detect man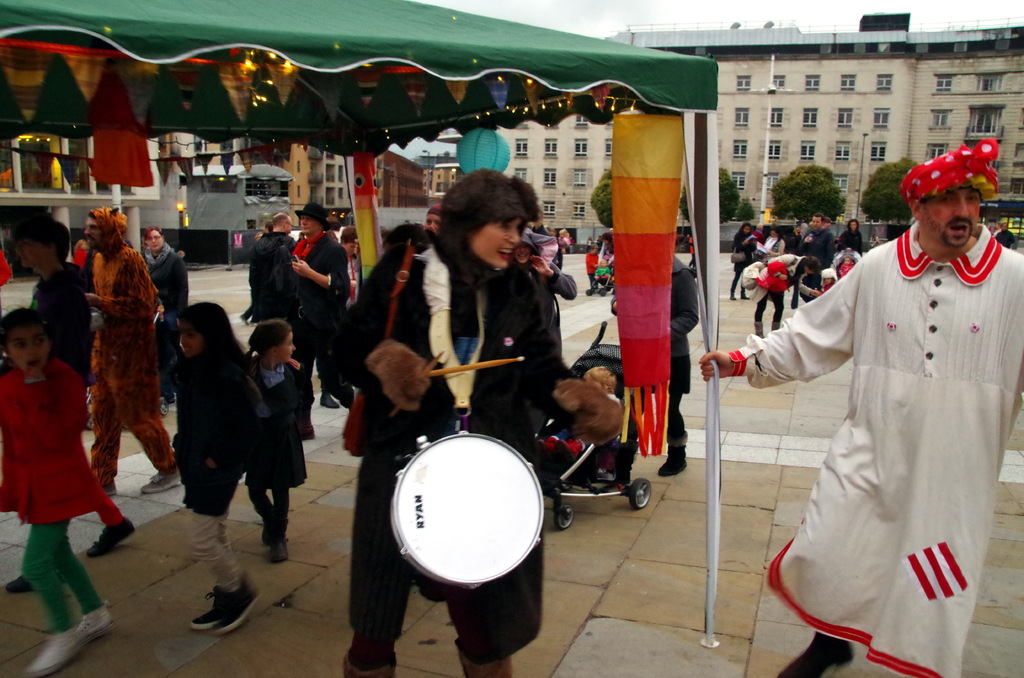
crop(526, 211, 563, 286)
